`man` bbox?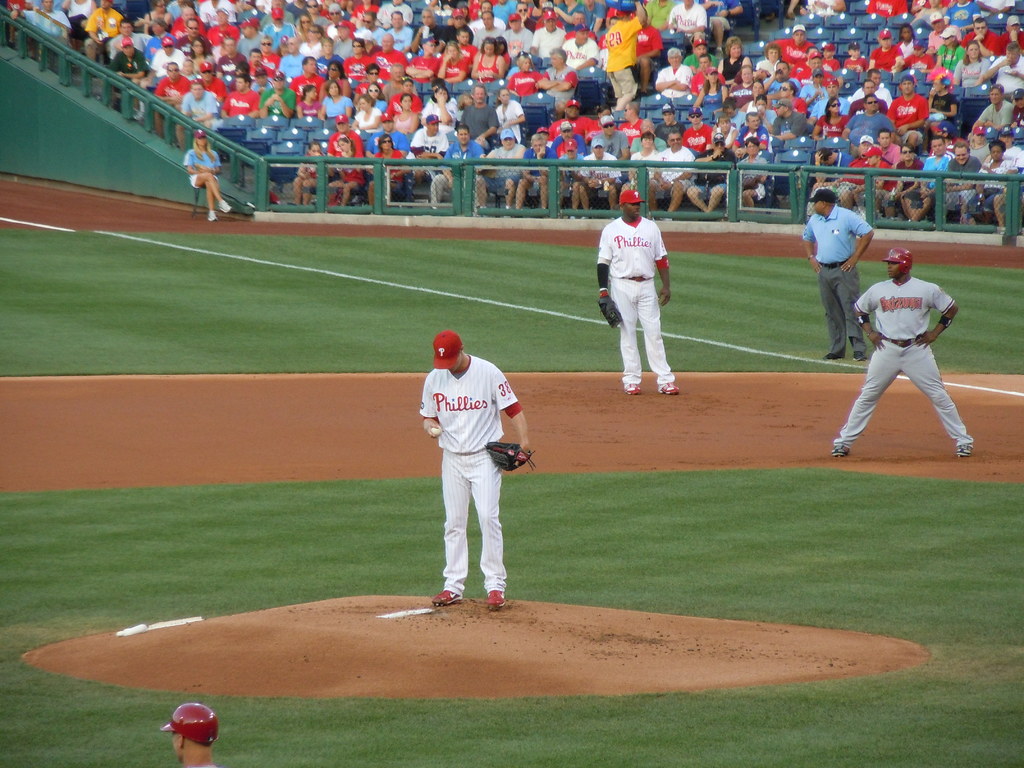
<bbox>474, 12, 503, 47</bbox>
